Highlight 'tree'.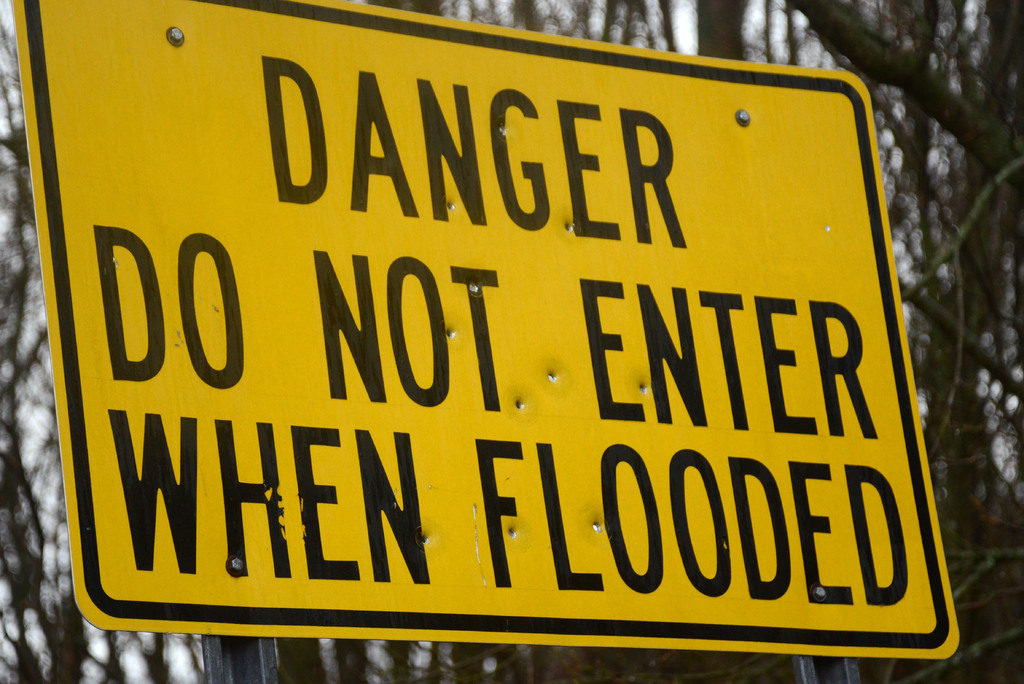
Highlighted region: rect(0, 0, 1023, 683).
